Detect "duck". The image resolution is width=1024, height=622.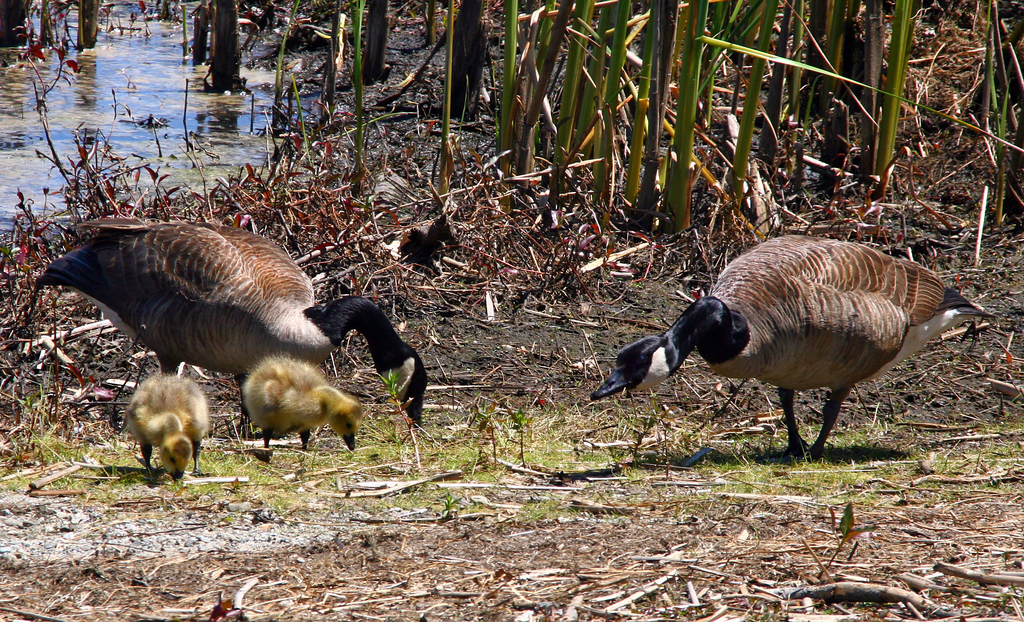
pyautogui.locateOnScreen(396, 210, 457, 261).
